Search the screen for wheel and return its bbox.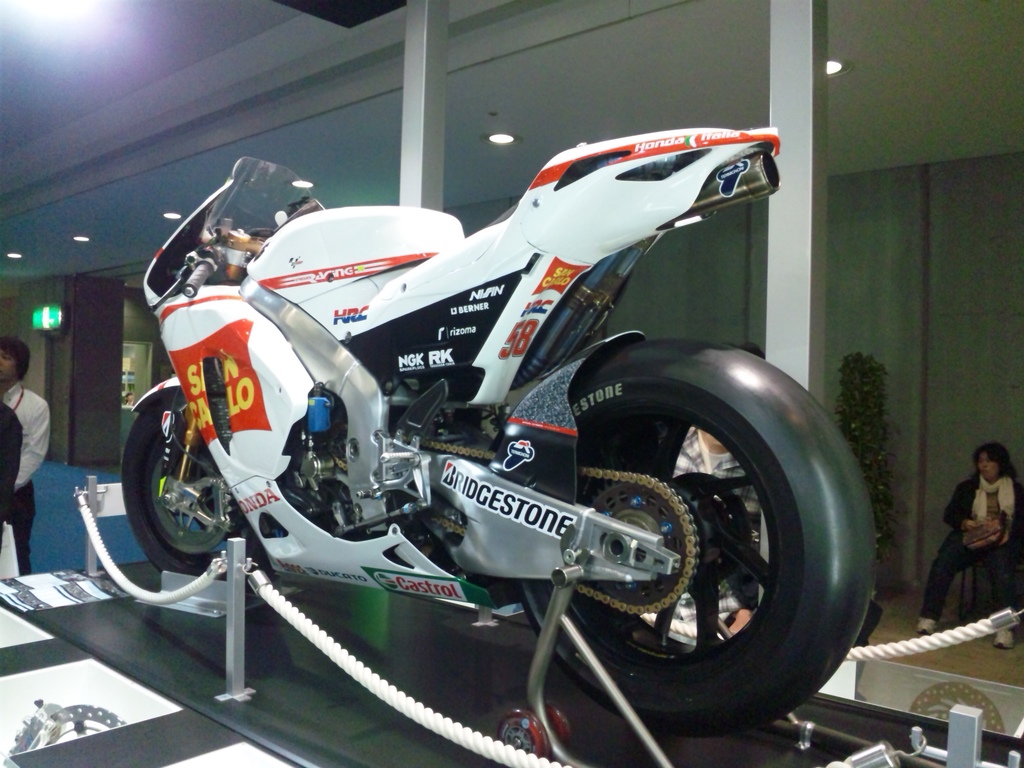
Found: 119, 394, 266, 593.
